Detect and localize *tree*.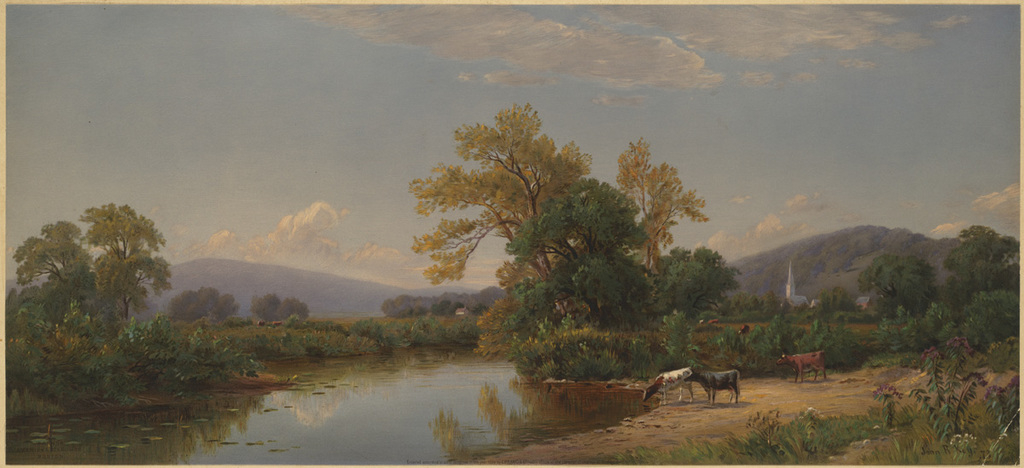
Localized at l=810, t=284, r=857, b=309.
